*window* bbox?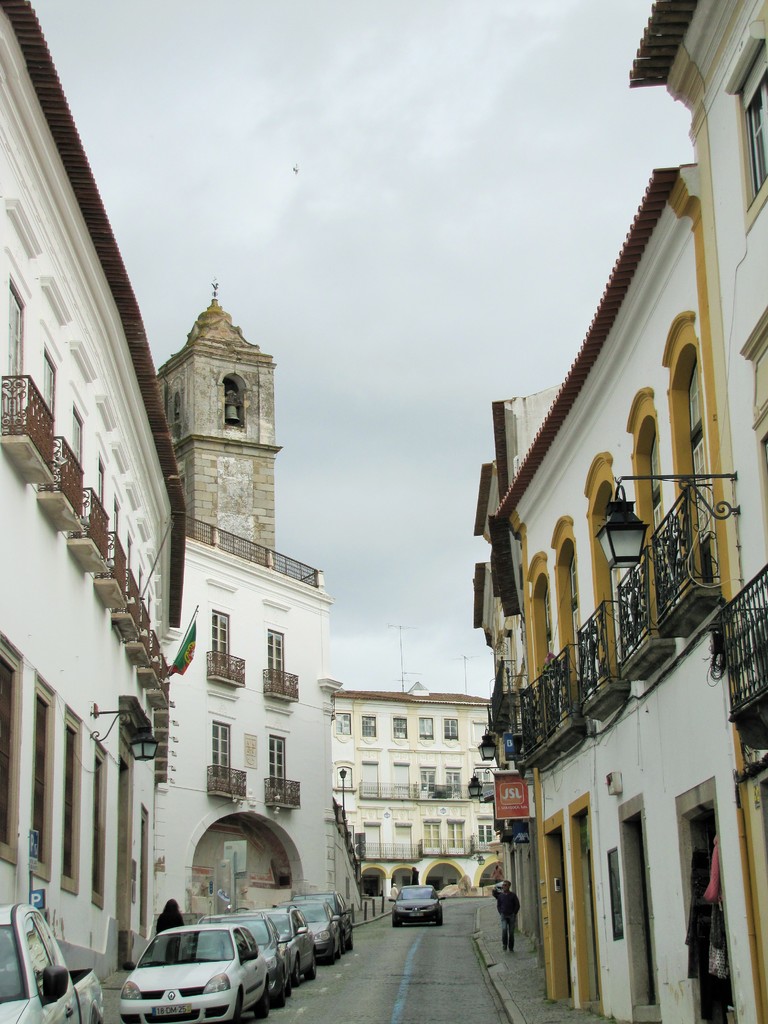
bbox=(394, 714, 406, 742)
